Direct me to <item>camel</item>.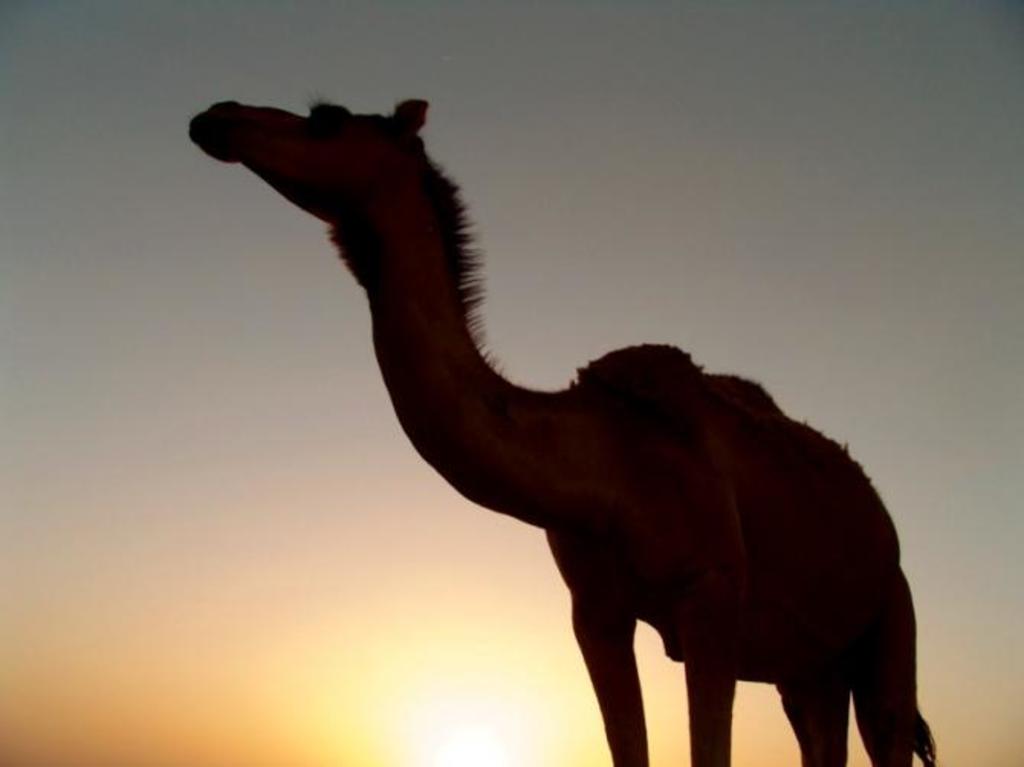
Direction: <bbox>186, 99, 941, 765</bbox>.
